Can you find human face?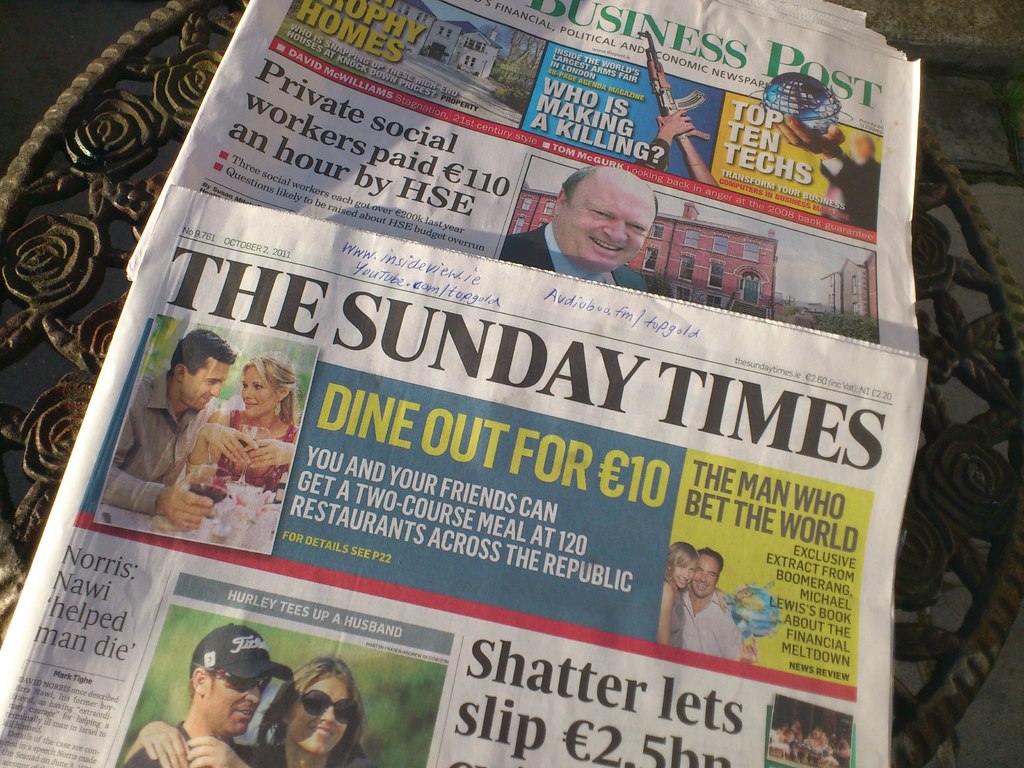
Yes, bounding box: BBox(294, 677, 349, 755).
